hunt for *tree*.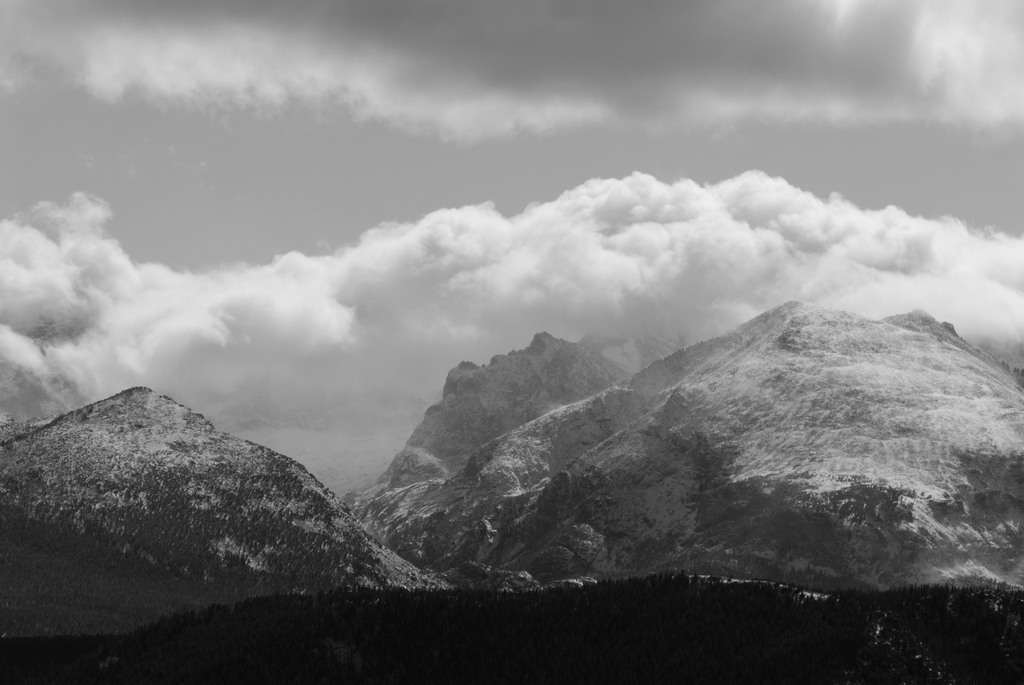
Hunted down at 844/590/915/684.
